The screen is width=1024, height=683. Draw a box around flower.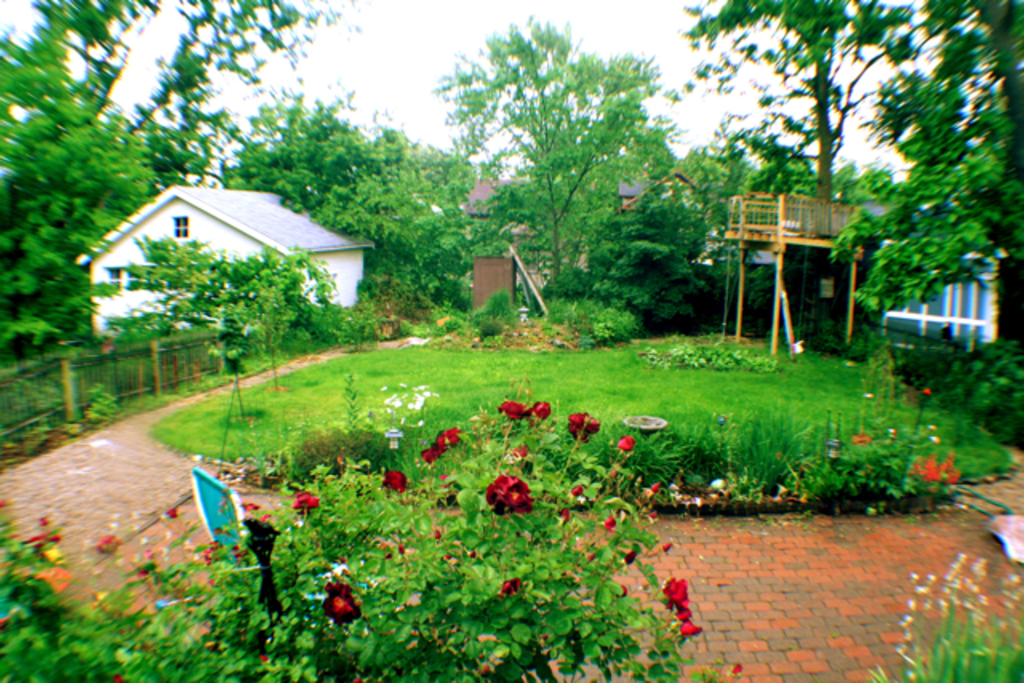
l=678, t=497, r=696, b=507.
